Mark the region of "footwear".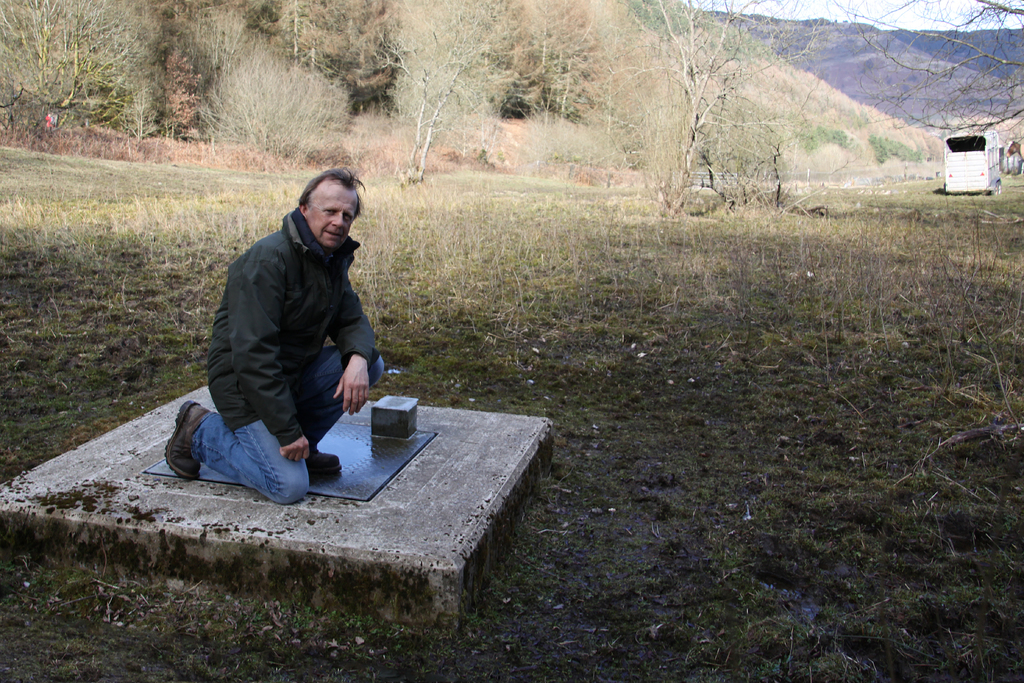
Region: [left=164, top=399, right=215, bottom=483].
